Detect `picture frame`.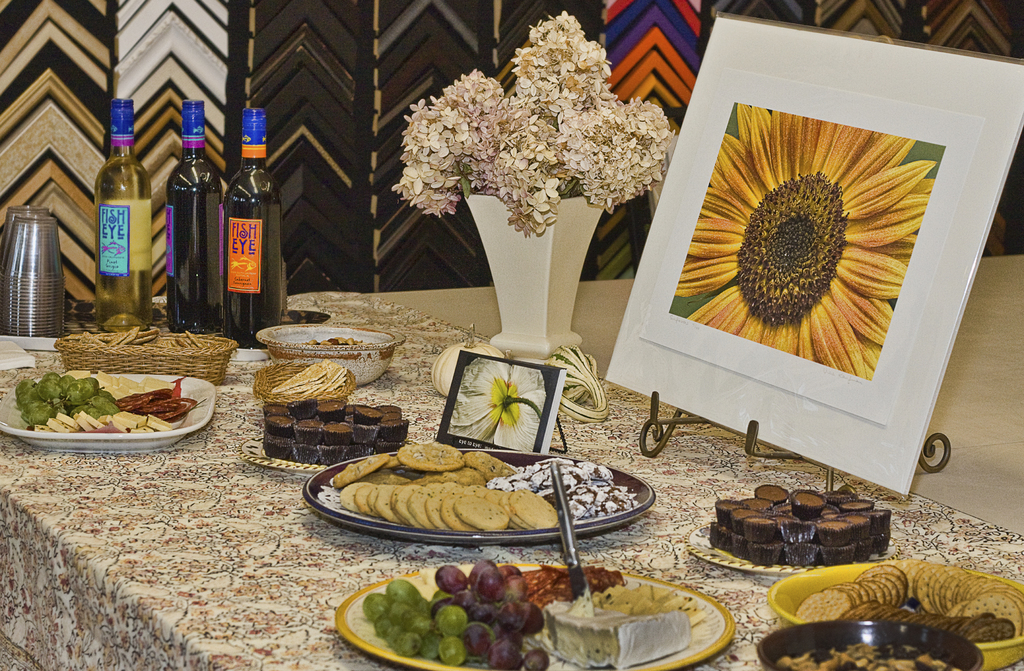
Detected at {"x1": 604, "y1": 10, "x2": 1023, "y2": 499}.
